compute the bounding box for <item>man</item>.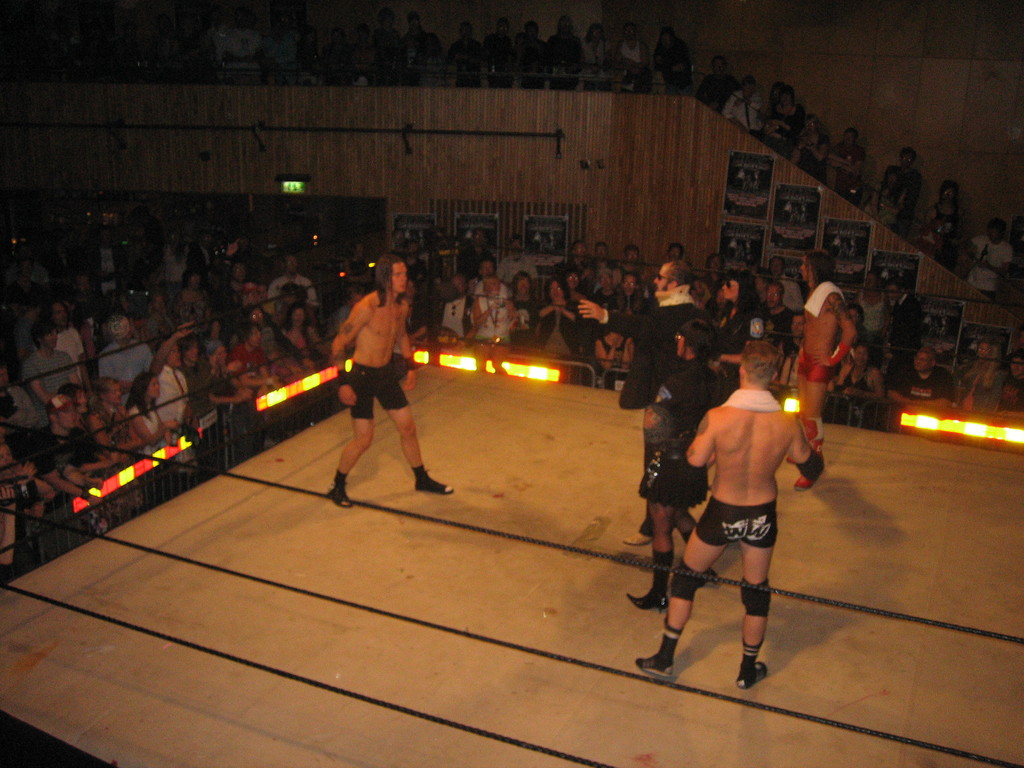
BBox(881, 147, 920, 239).
